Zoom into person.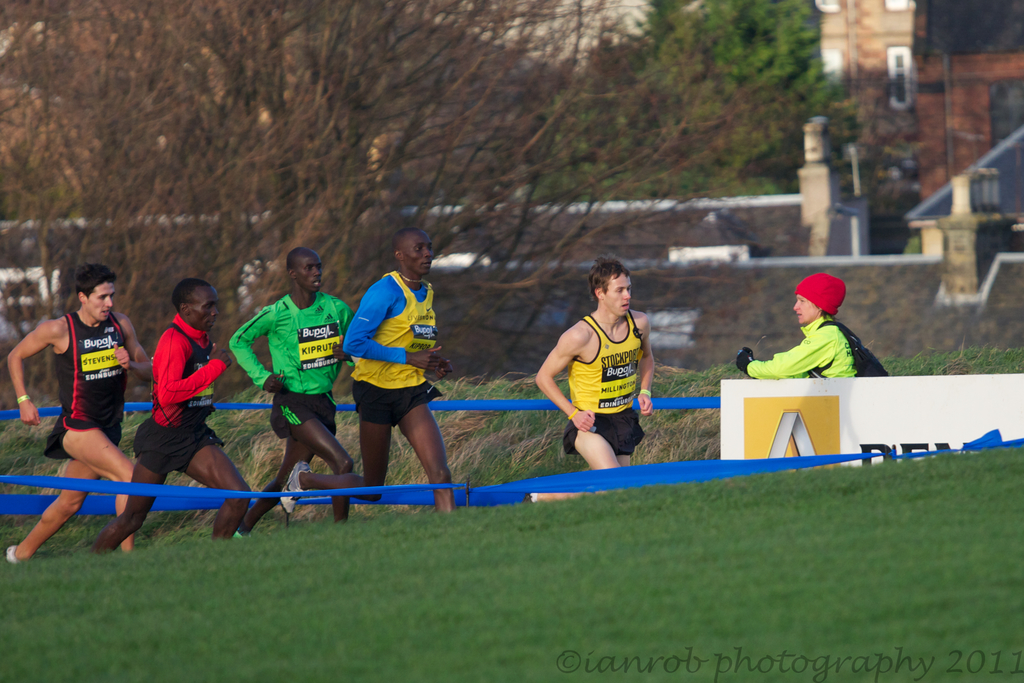
Zoom target: l=224, t=247, r=358, b=536.
